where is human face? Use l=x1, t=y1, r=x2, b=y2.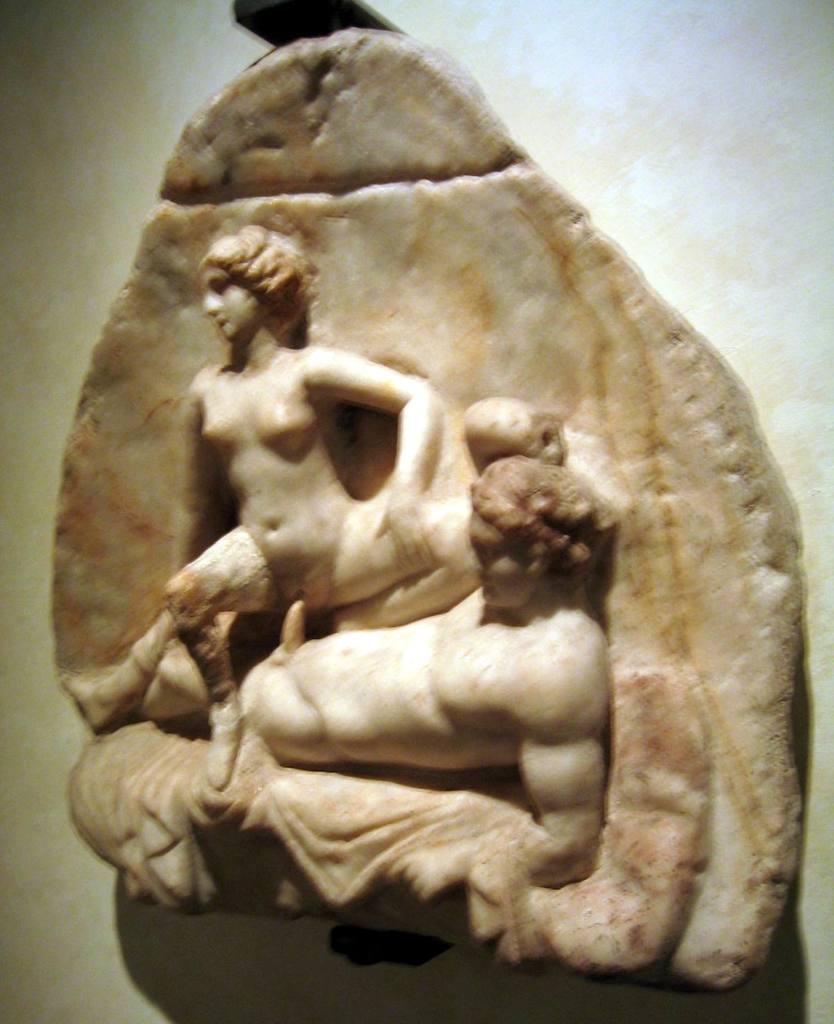
l=202, t=263, r=264, b=342.
